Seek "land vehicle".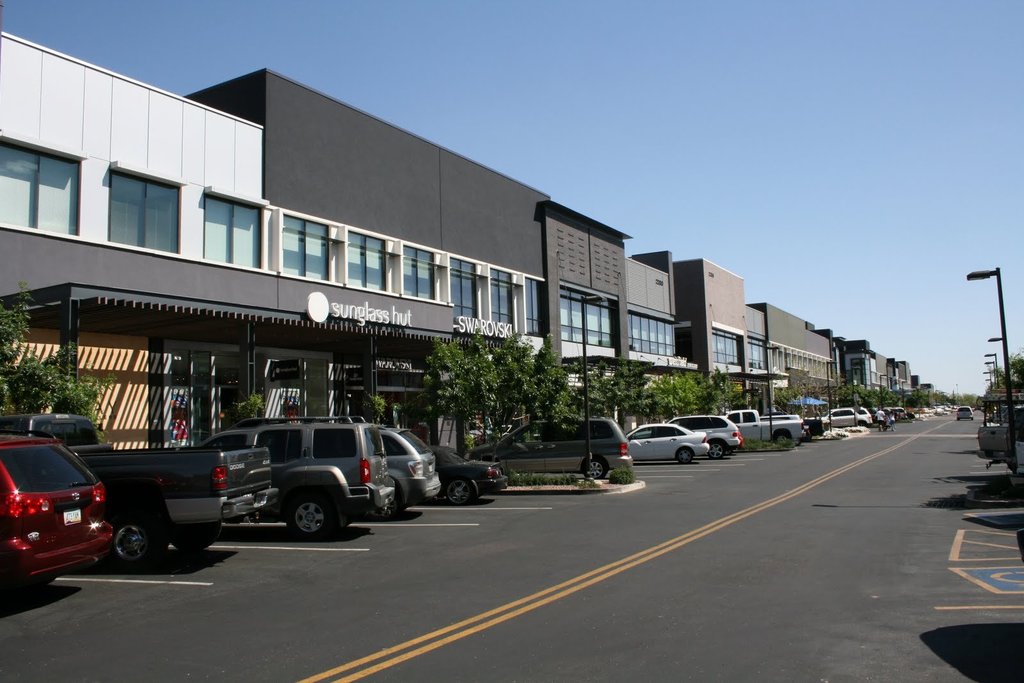
bbox(0, 438, 116, 591).
